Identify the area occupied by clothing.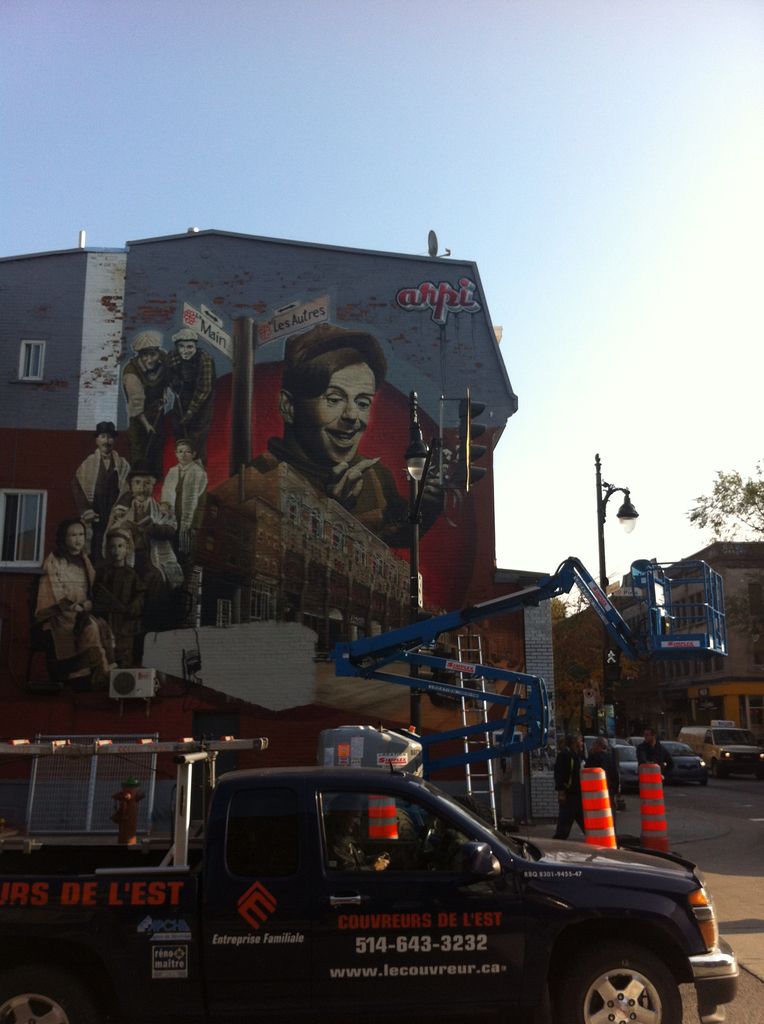
Area: {"x1": 95, "y1": 483, "x2": 187, "y2": 617}.
